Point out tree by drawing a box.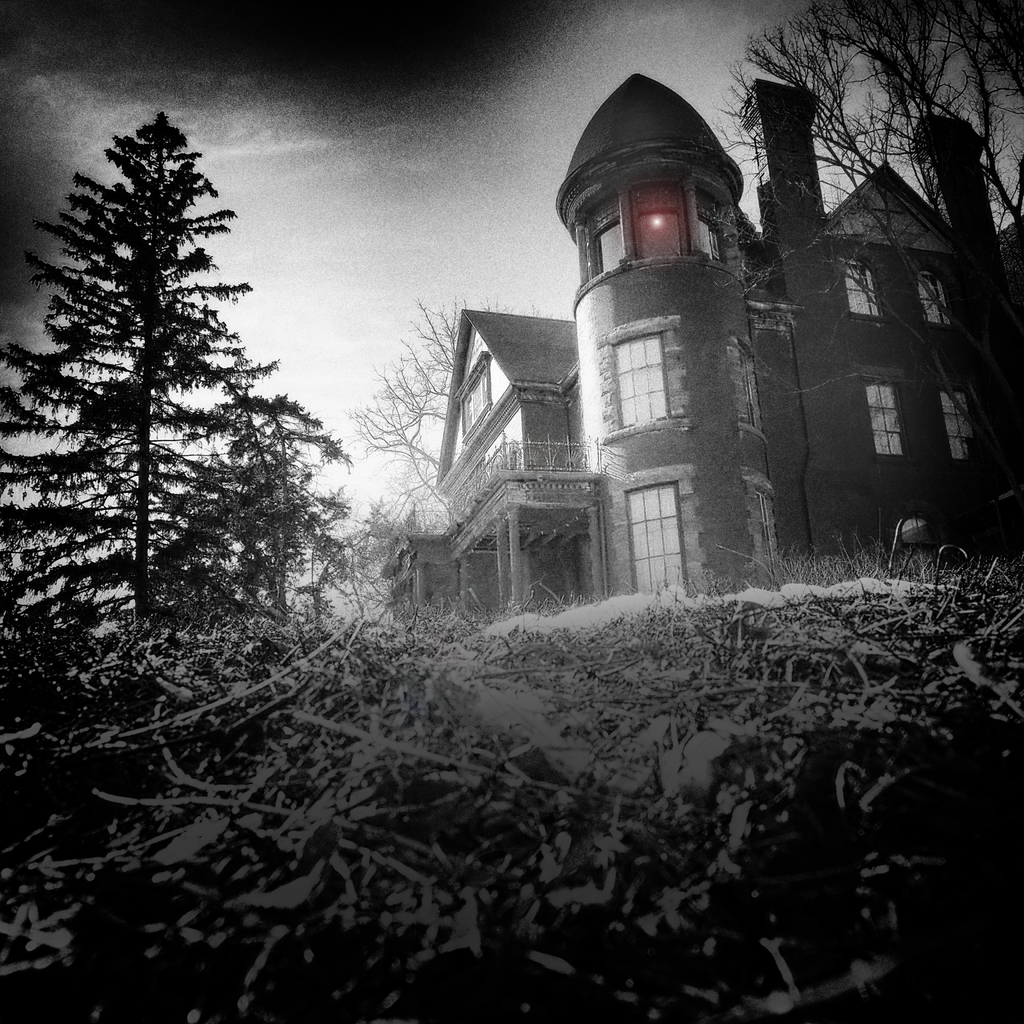
bbox=[358, 299, 557, 515].
